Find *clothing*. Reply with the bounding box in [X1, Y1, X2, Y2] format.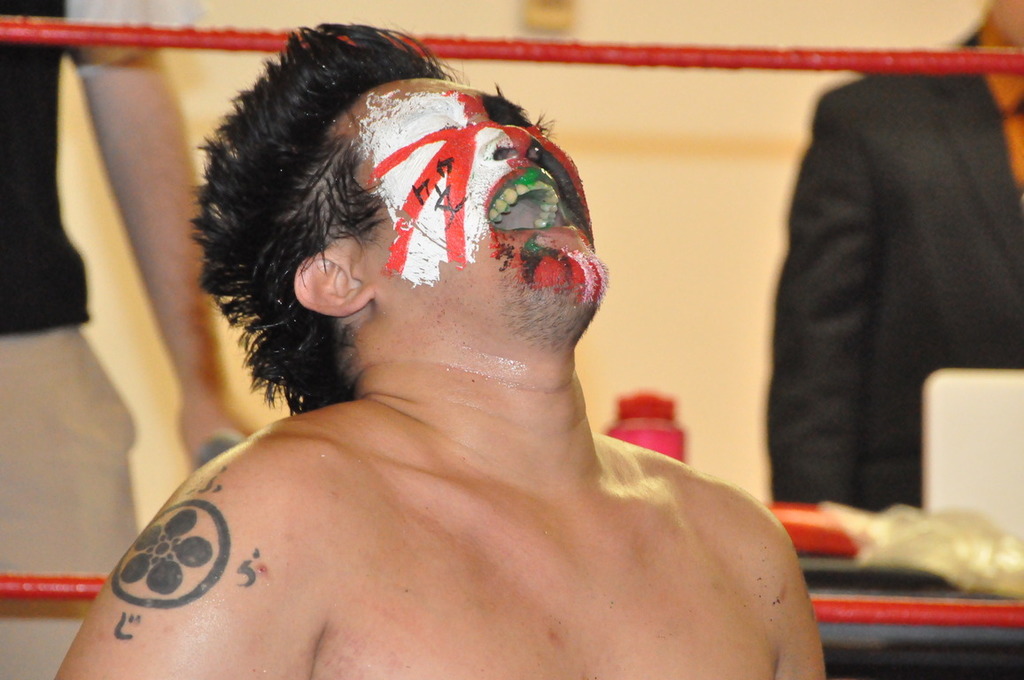
[759, 27, 1005, 567].
